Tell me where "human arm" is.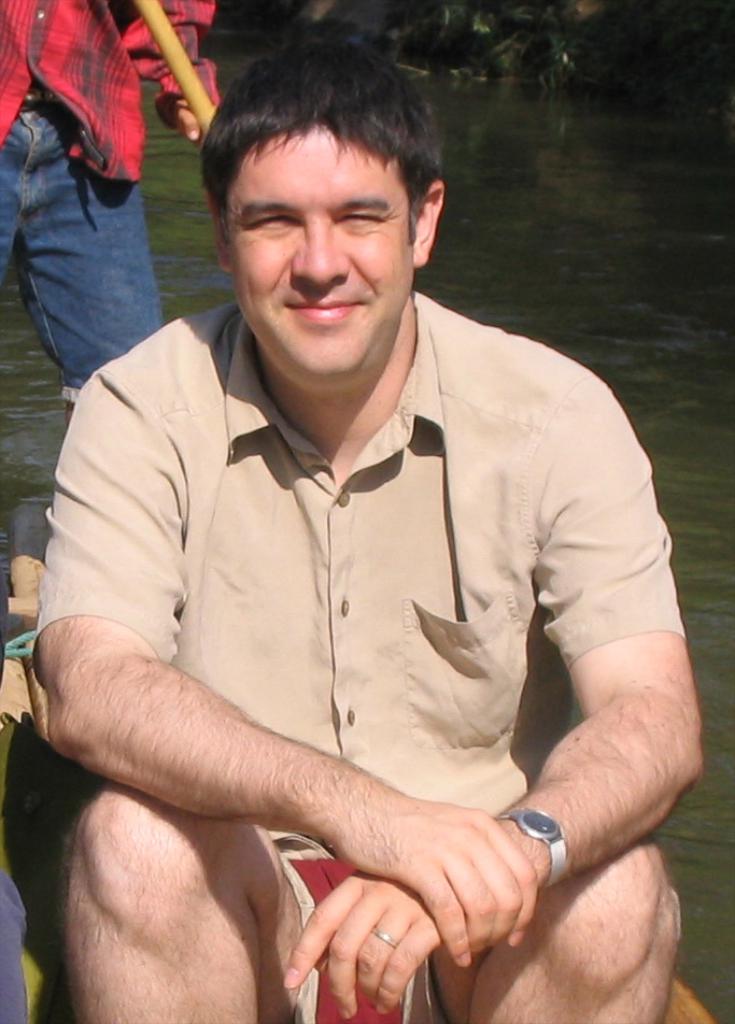
"human arm" is at [left=100, top=0, right=228, bottom=131].
